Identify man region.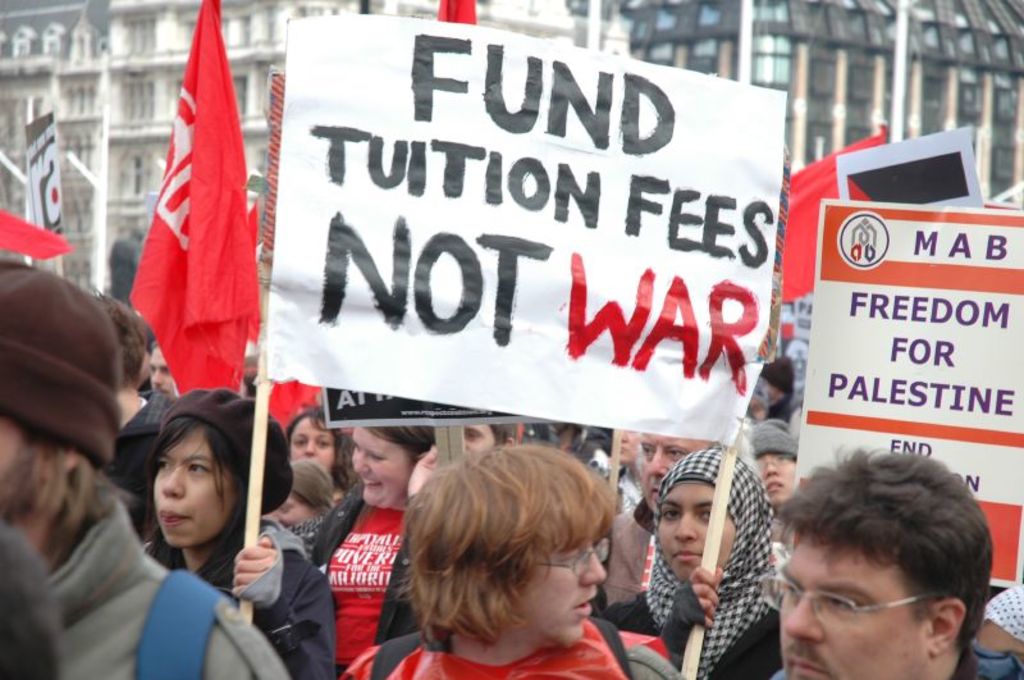
Region: [96, 295, 188, 540].
